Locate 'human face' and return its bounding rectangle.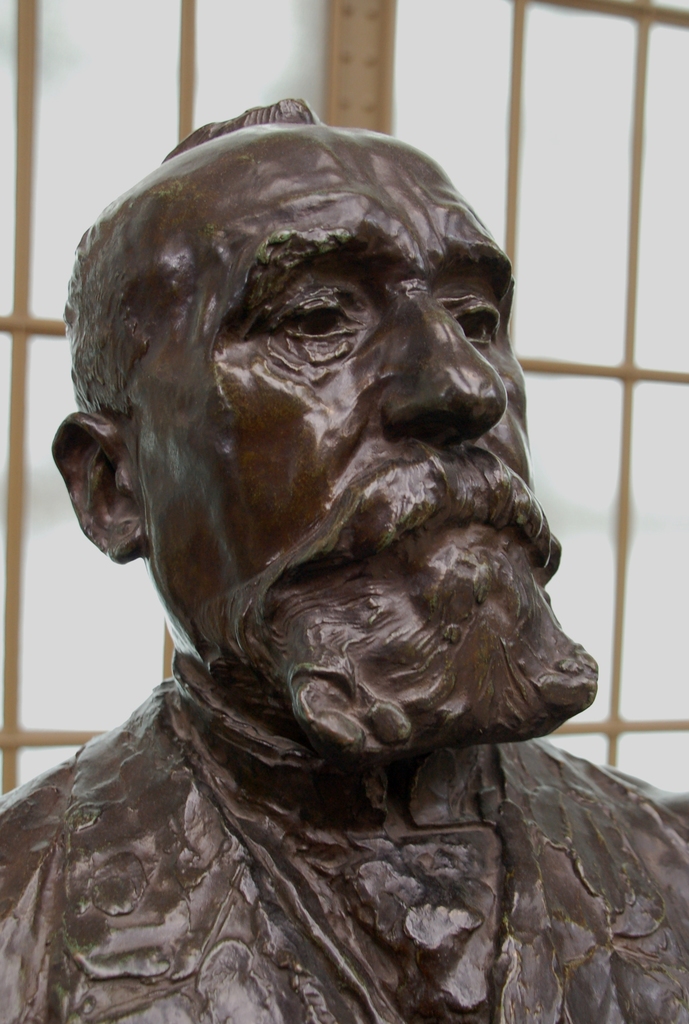
x1=135, y1=120, x2=563, y2=665.
